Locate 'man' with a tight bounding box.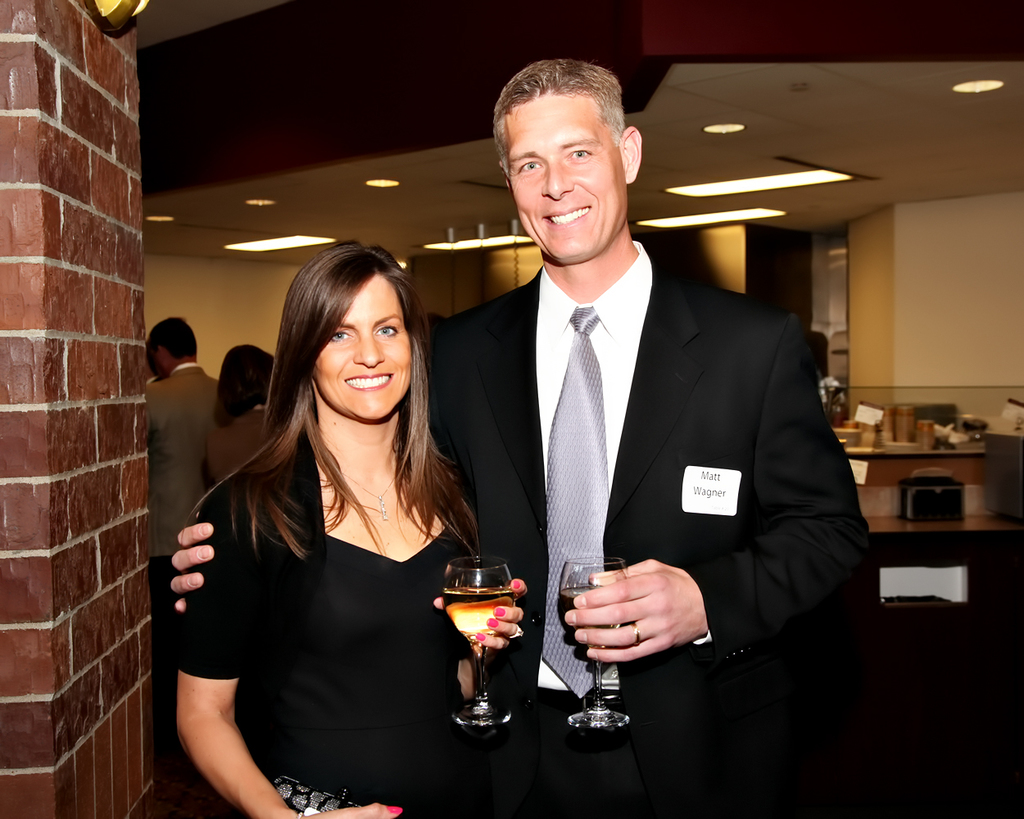
Rect(170, 63, 880, 818).
